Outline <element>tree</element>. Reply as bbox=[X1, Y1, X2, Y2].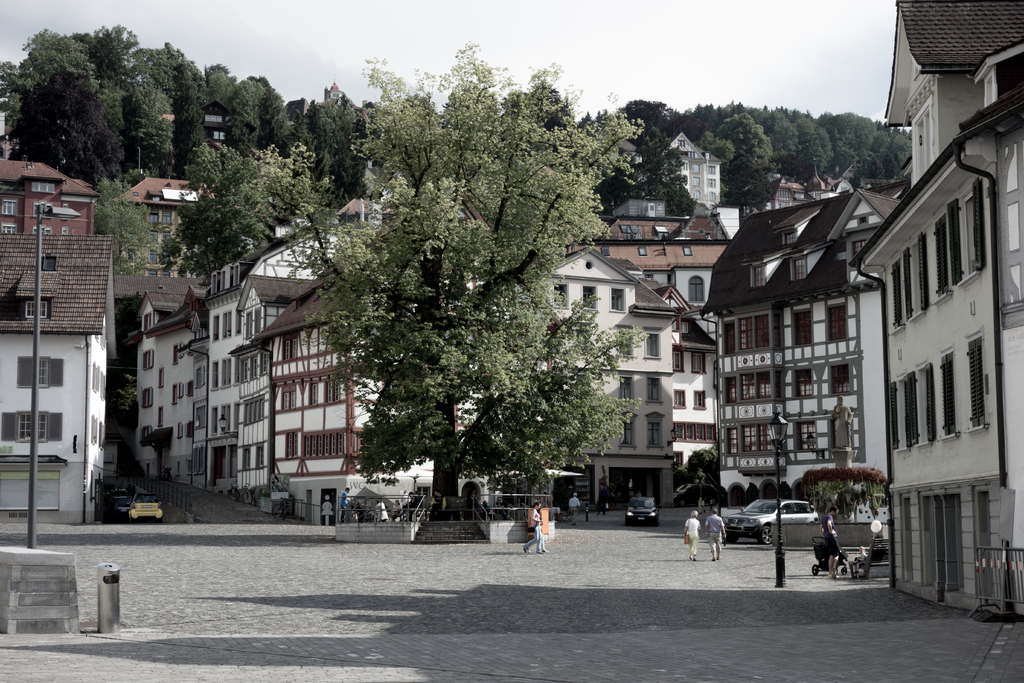
bbox=[792, 462, 894, 529].
